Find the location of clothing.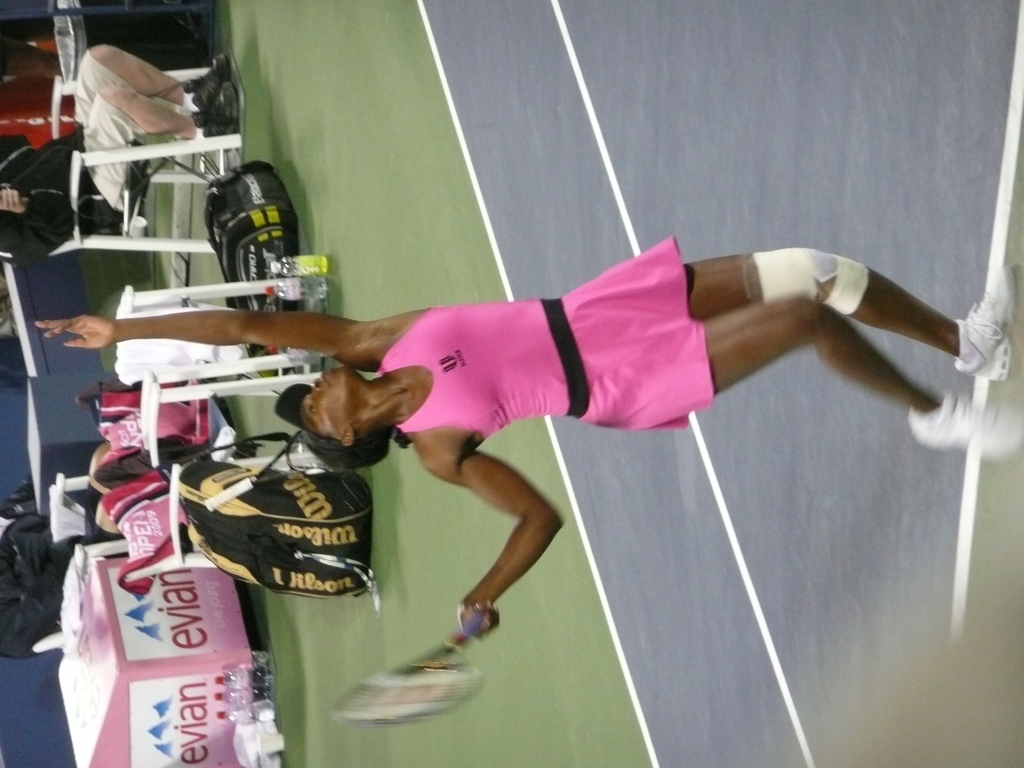
Location: (0, 479, 130, 660).
